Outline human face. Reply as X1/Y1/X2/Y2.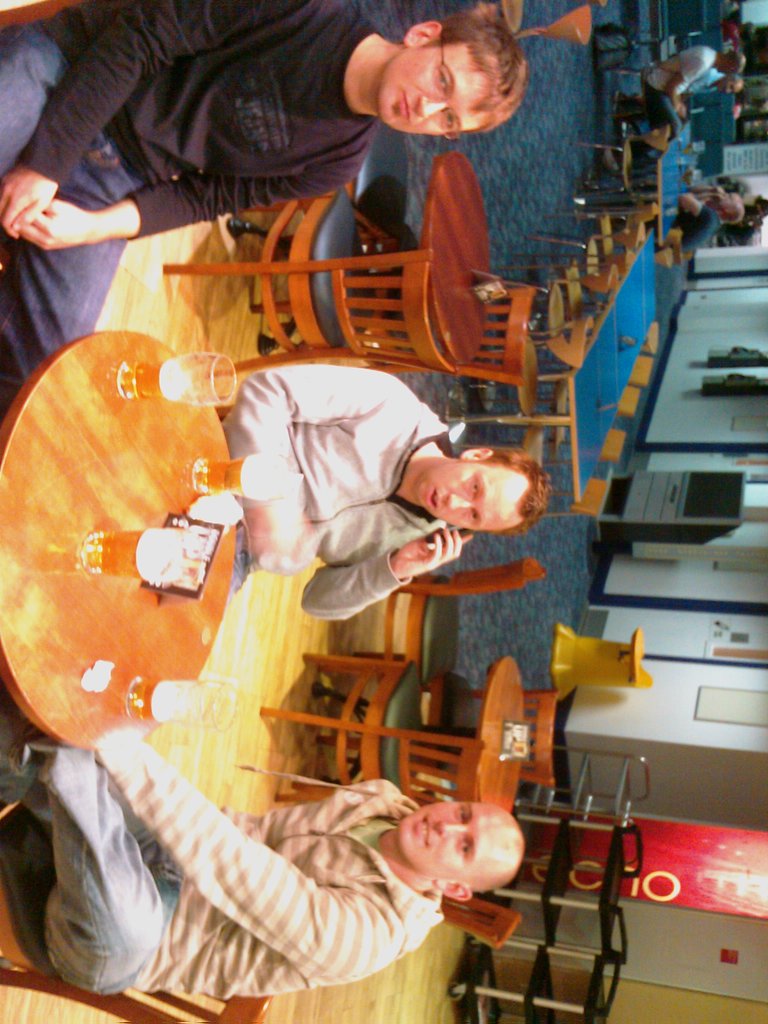
415/462/515/525.
